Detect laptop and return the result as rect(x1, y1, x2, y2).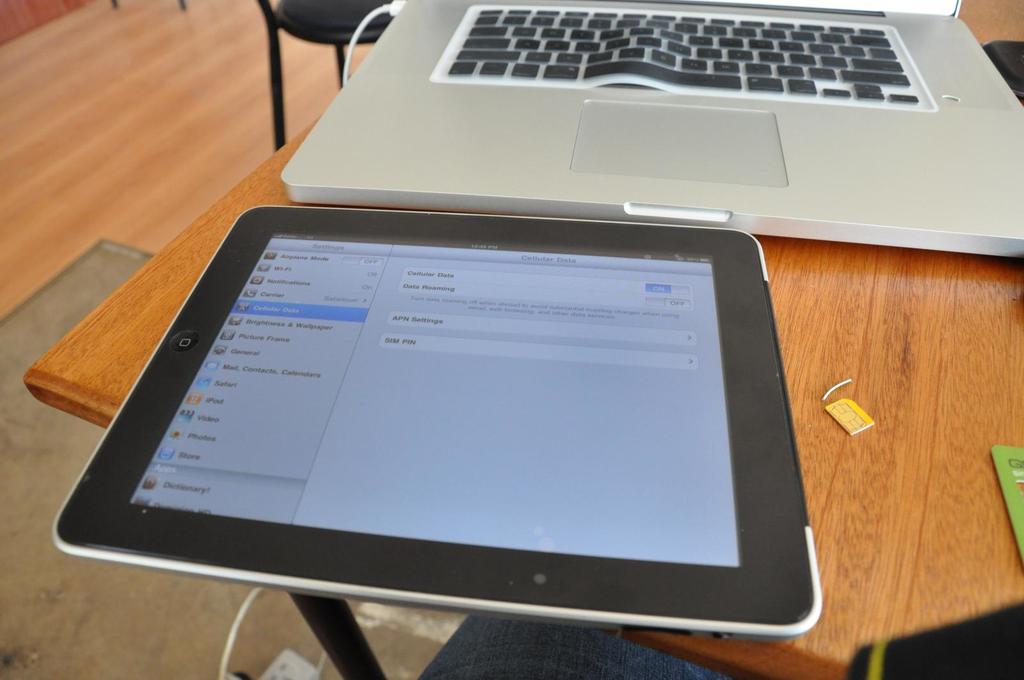
rect(282, 0, 1023, 257).
